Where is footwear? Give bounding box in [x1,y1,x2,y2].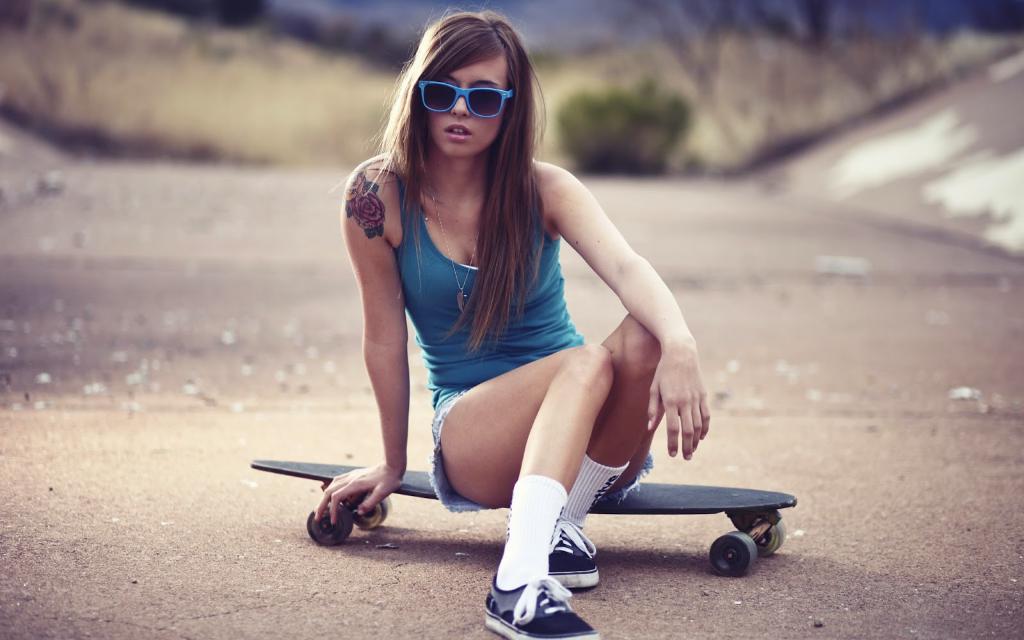
[493,564,573,627].
